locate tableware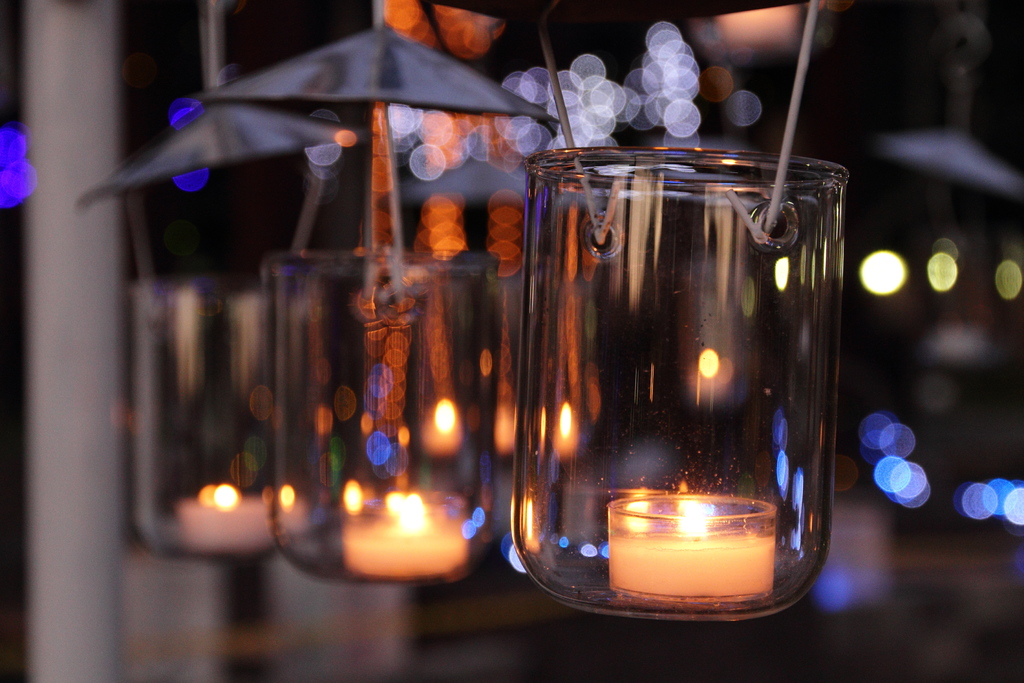
<region>105, 138, 420, 577</region>
